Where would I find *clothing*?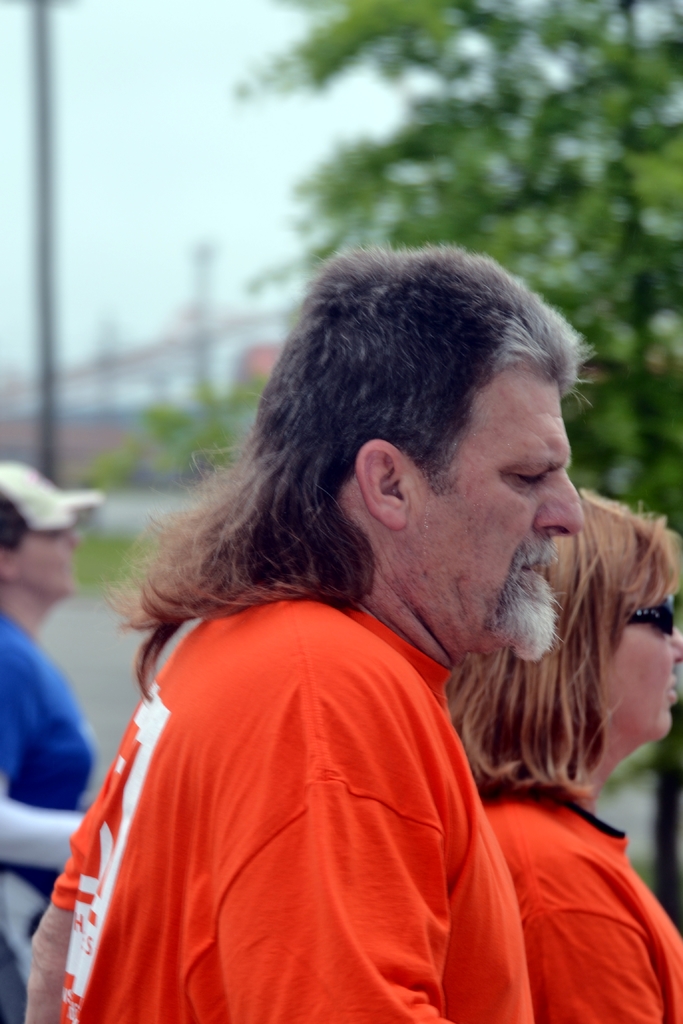
At left=52, top=598, right=537, bottom=1023.
